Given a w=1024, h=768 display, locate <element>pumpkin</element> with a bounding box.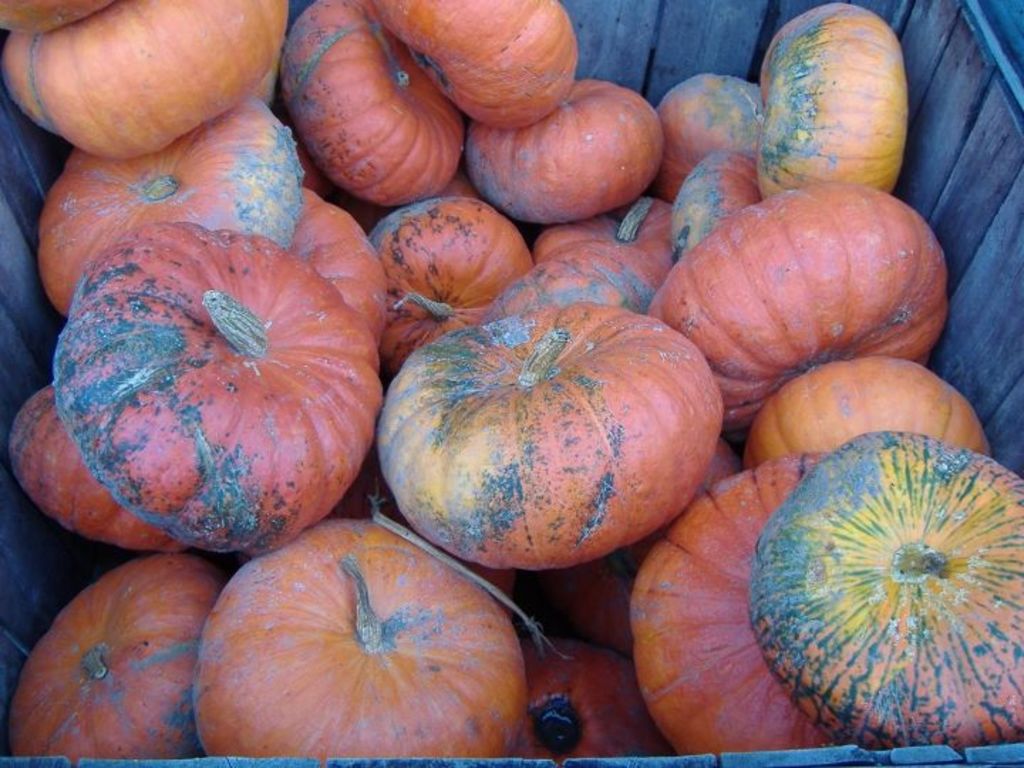
Located: select_region(647, 181, 951, 455).
